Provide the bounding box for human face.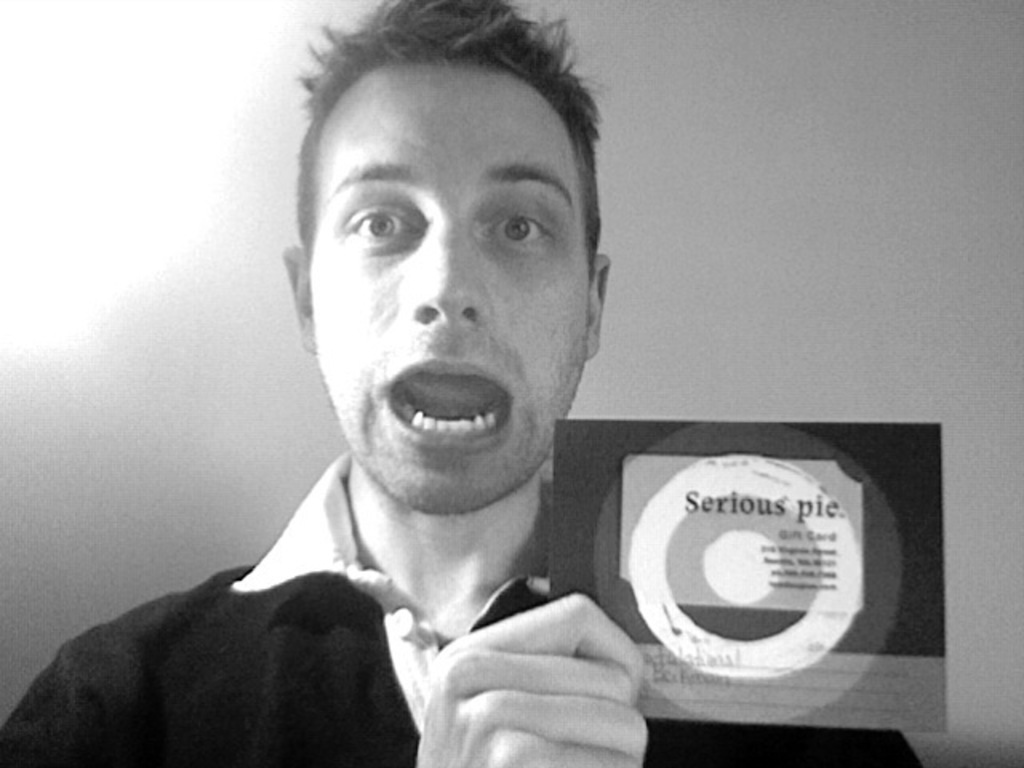
309,62,589,512.
